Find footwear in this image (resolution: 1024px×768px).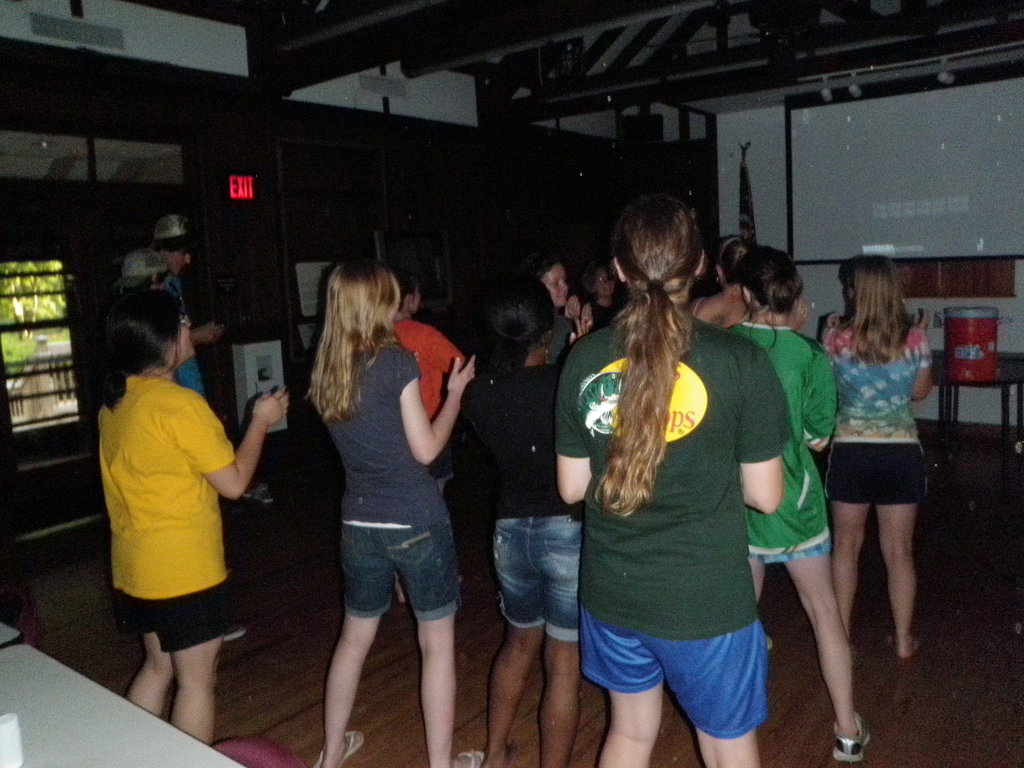
left=314, top=727, right=364, bottom=767.
